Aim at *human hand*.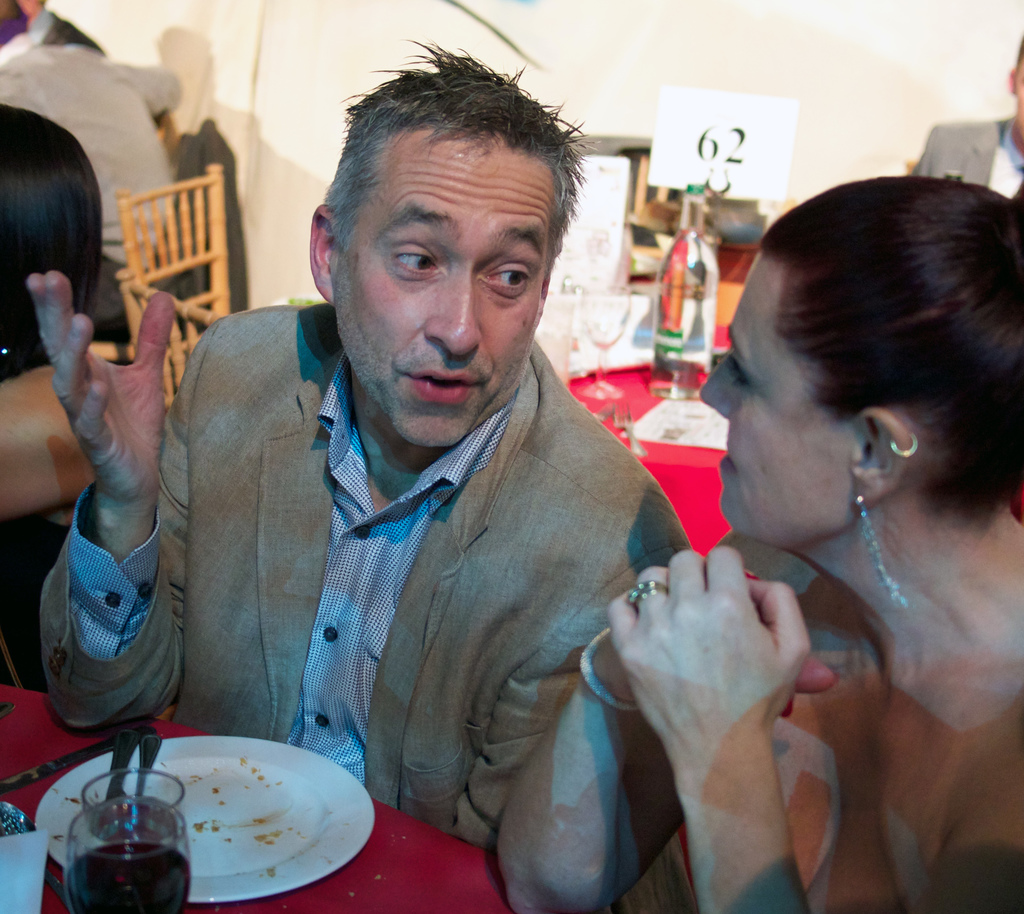
Aimed at pyautogui.locateOnScreen(25, 268, 179, 509).
